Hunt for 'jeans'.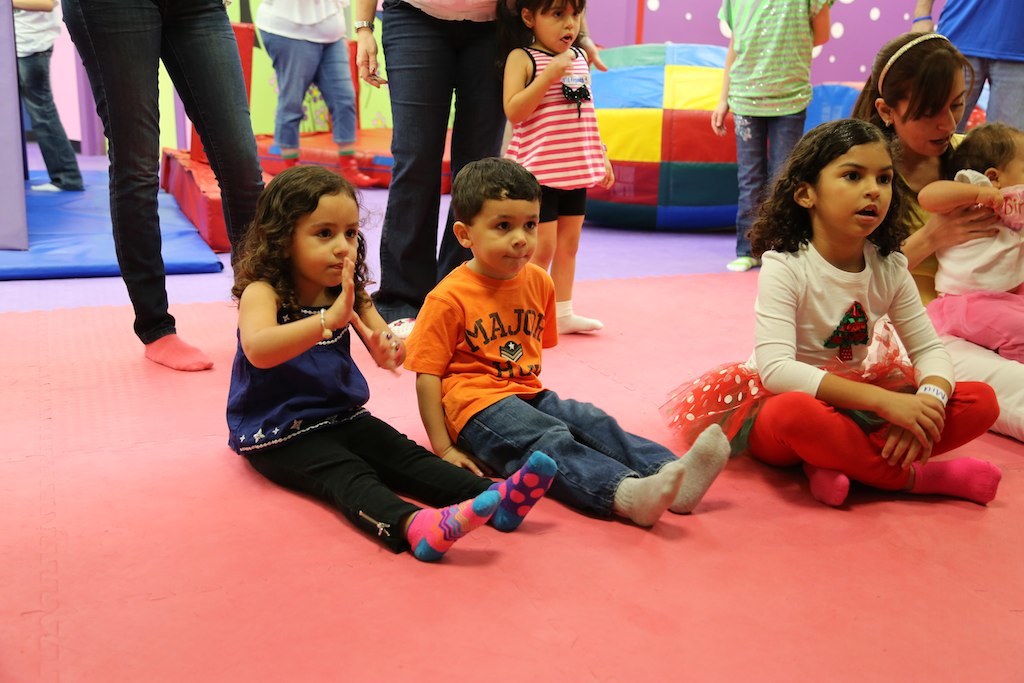
Hunted down at {"left": 240, "top": 401, "right": 501, "bottom": 572}.
